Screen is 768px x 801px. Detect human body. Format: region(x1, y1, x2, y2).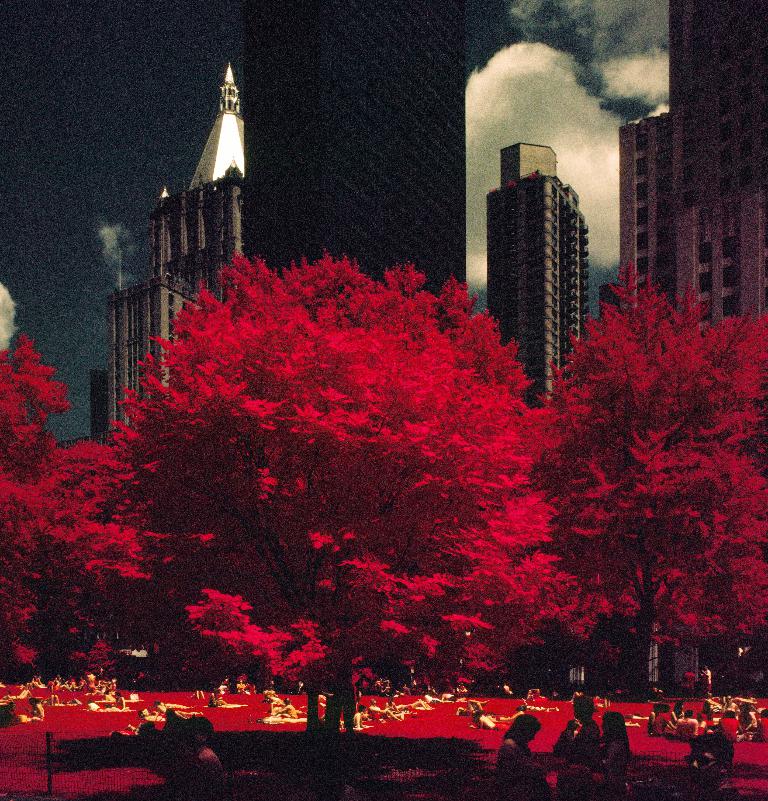
region(496, 710, 535, 800).
